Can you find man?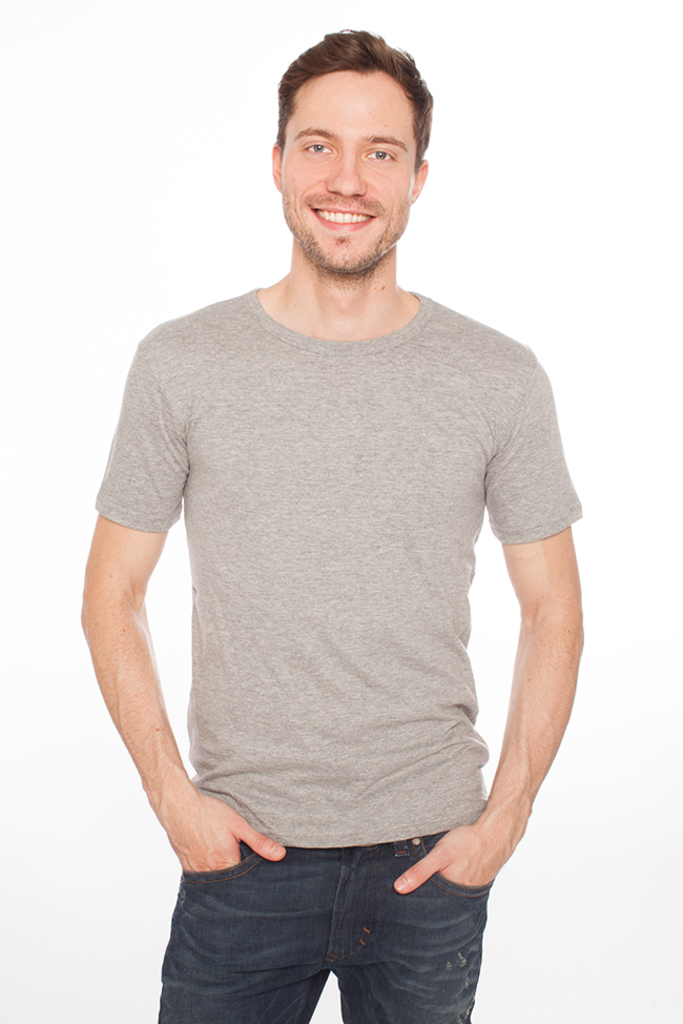
Yes, bounding box: [79, 30, 584, 1023].
